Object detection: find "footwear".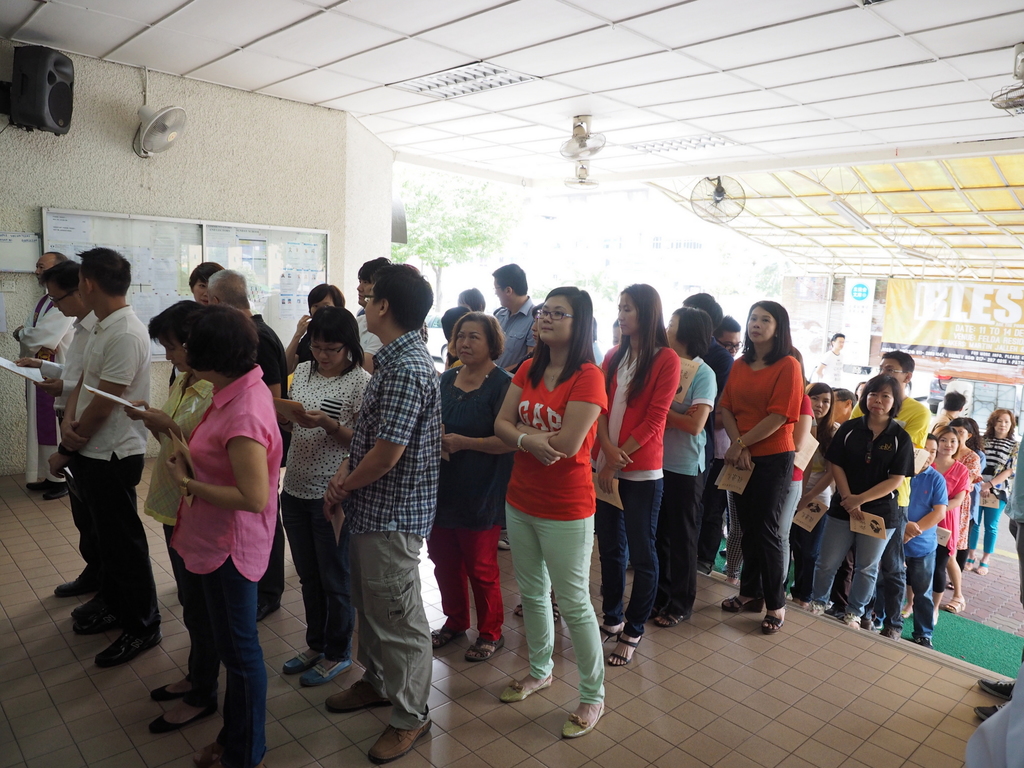
(759, 598, 791, 626).
